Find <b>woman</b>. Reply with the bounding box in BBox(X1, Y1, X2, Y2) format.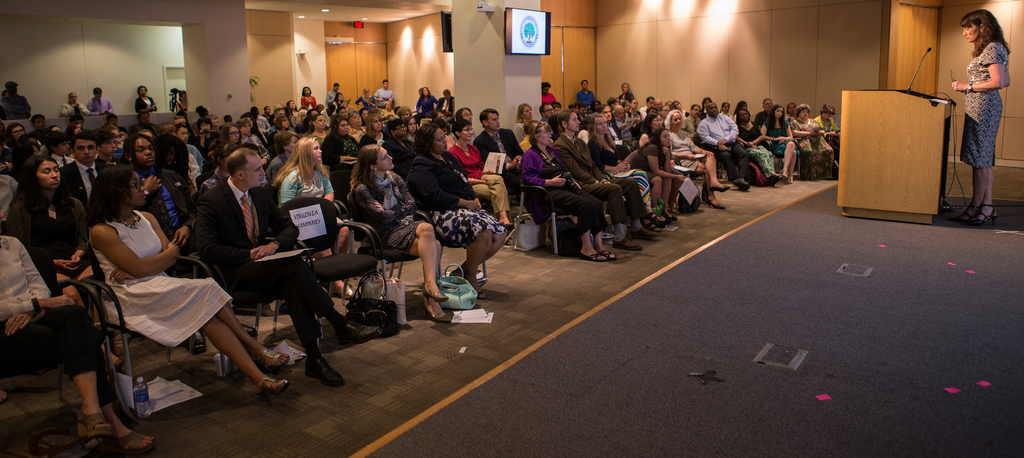
BBox(452, 117, 511, 226).
